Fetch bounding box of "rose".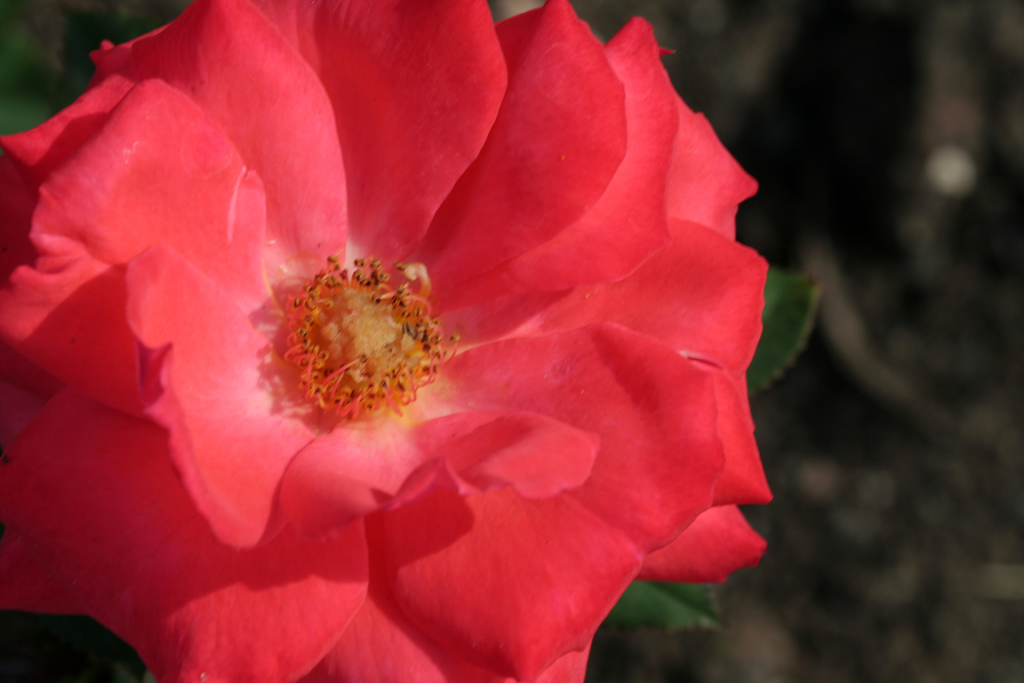
Bbox: box(0, 0, 774, 682).
